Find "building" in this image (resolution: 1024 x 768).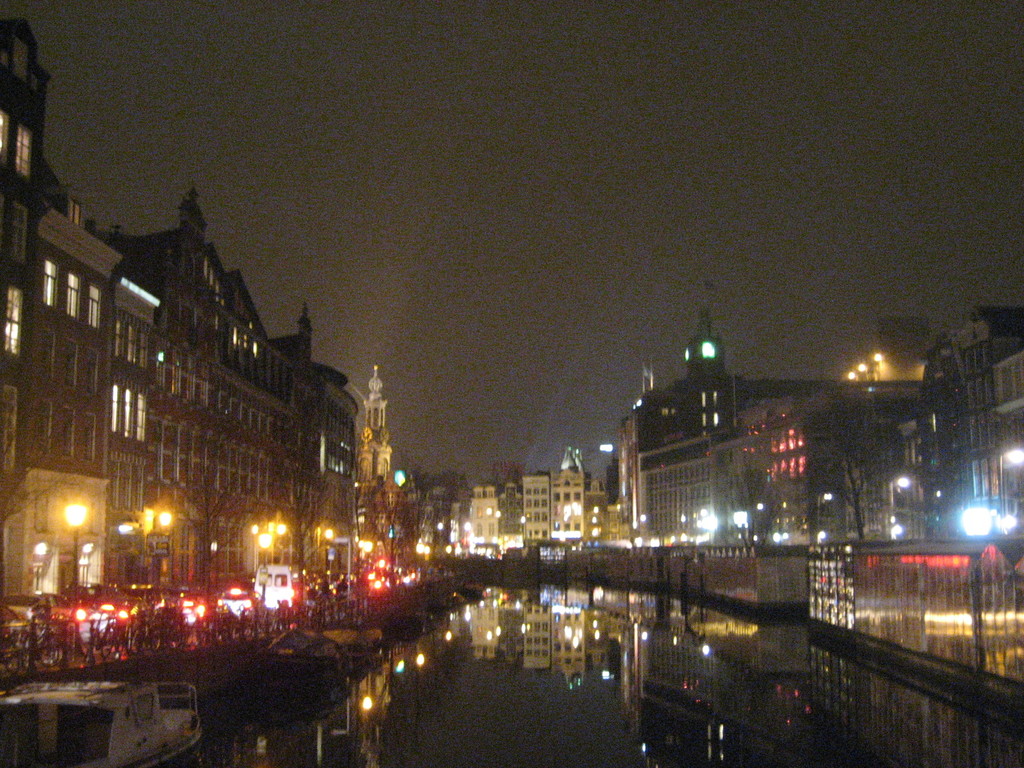
[left=22, top=168, right=367, bottom=624].
